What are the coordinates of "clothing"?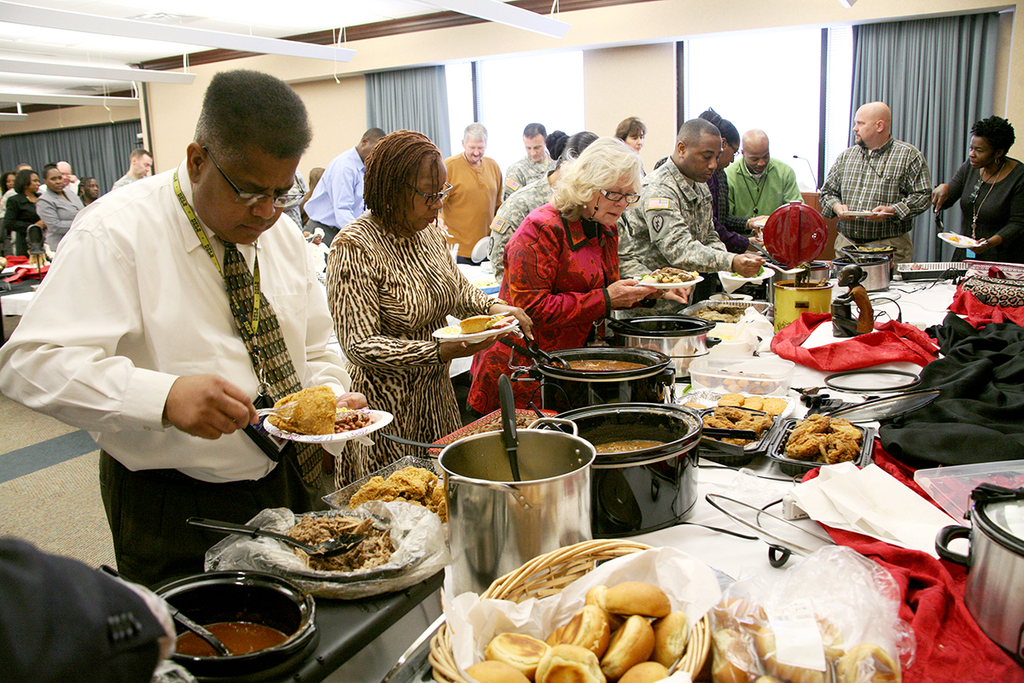
box(39, 181, 83, 267).
